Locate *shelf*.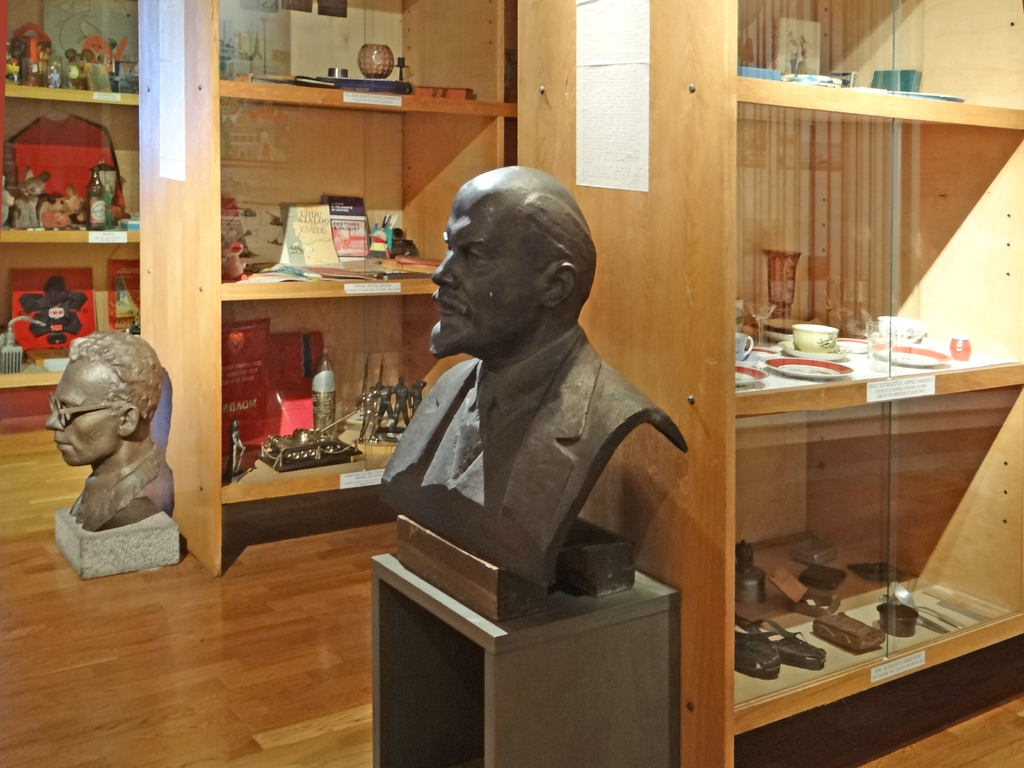
Bounding box: <bbox>0, 0, 141, 102</bbox>.
